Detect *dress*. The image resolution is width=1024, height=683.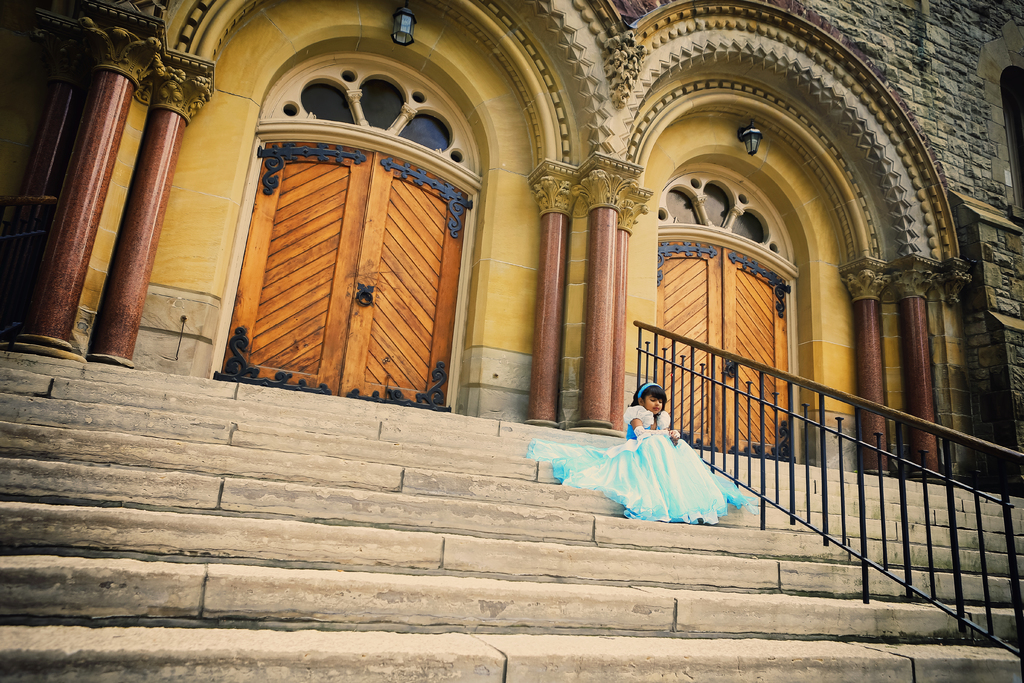
520, 402, 764, 531.
